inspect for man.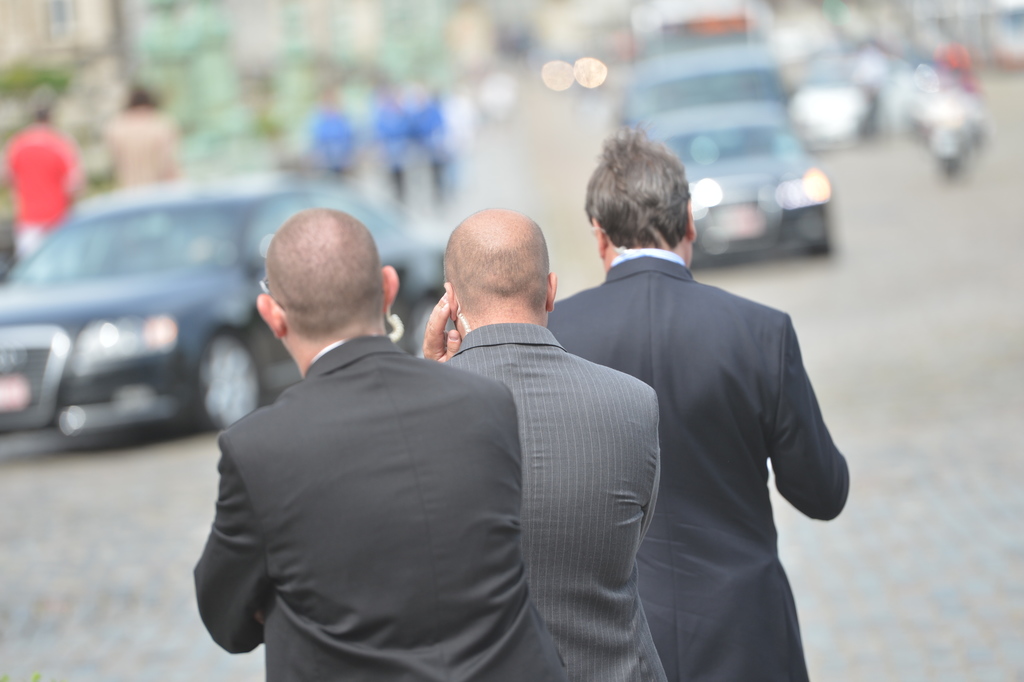
Inspection: (x1=5, y1=106, x2=83, y2=261).
